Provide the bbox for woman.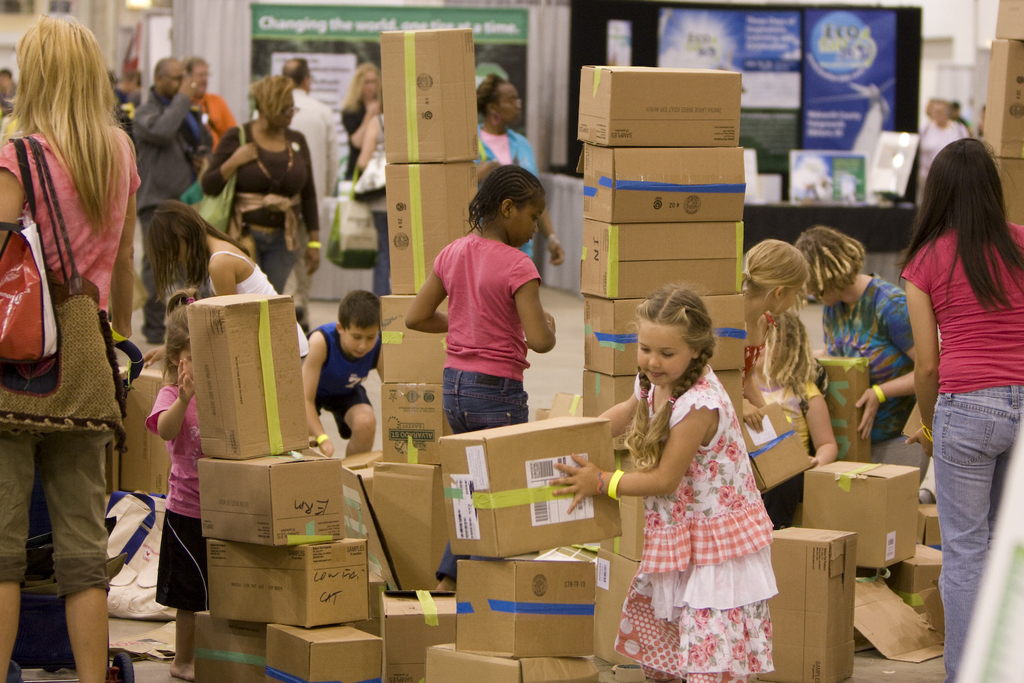
rect(472, 70, 565, 275).
